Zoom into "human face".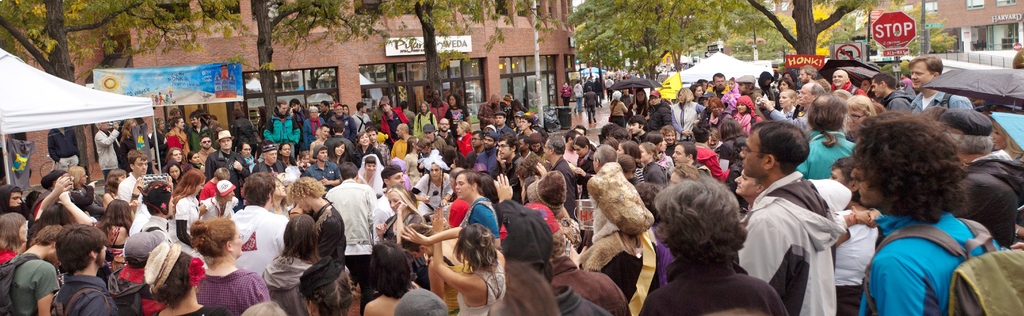
Zoom target: pyautogui.locateOnScreen(715, 75, 724, 90).
